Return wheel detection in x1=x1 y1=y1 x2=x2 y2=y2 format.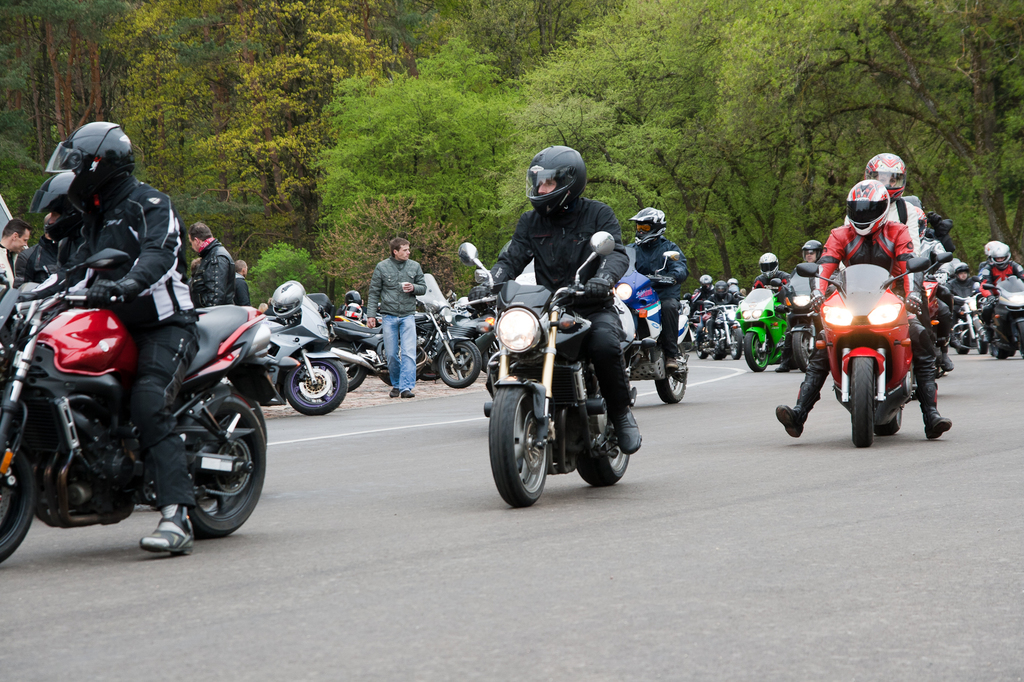
x1=186 y1=391 x2=266 y2=539.
